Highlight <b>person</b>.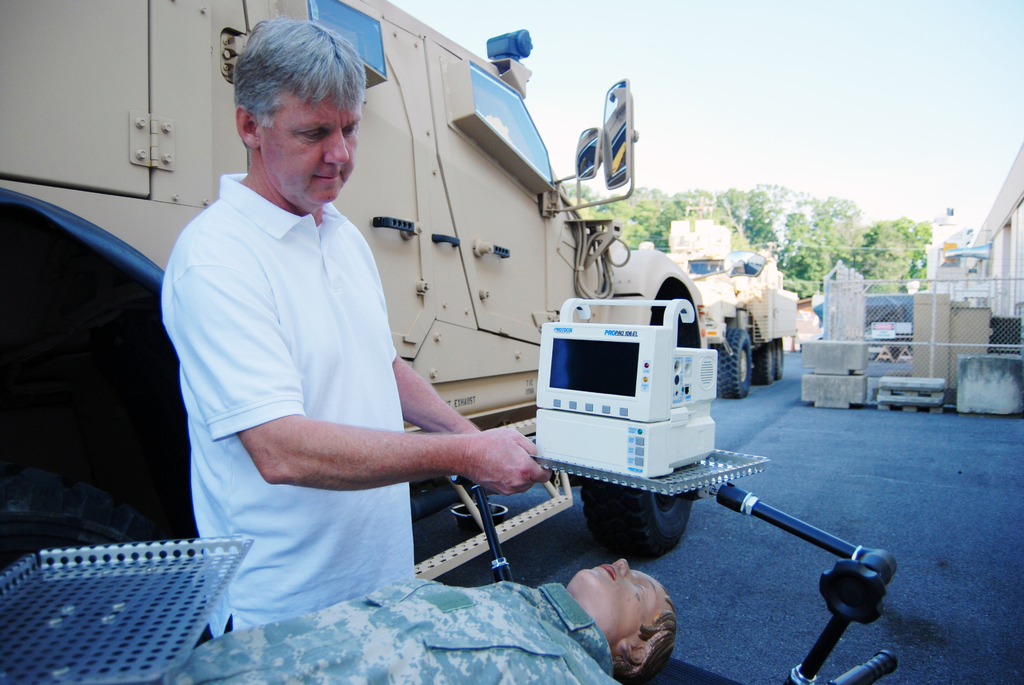
Highlighted region: detection(157, 19, 554, 642).
